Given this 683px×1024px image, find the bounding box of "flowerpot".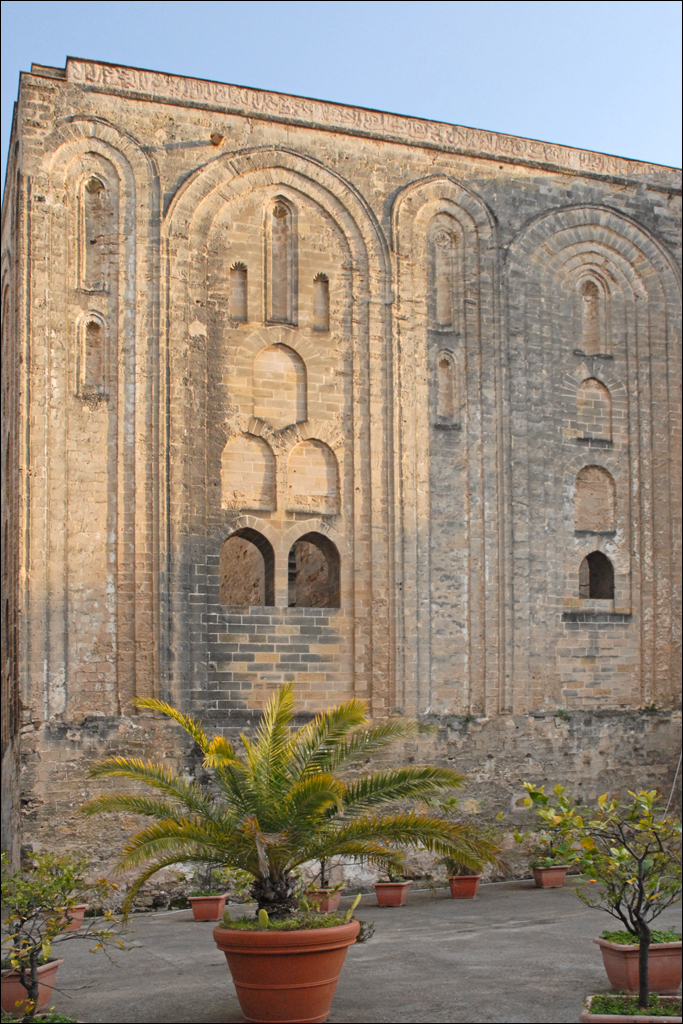
<region>302, 889, 344, 910</region>.
